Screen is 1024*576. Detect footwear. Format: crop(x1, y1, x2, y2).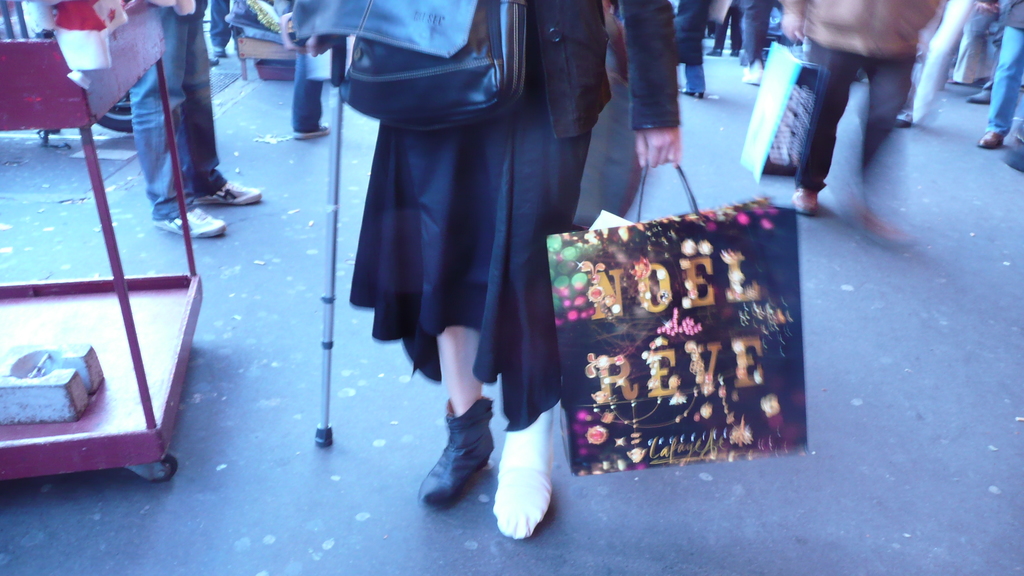
crop(154, 209, 228, 239).
